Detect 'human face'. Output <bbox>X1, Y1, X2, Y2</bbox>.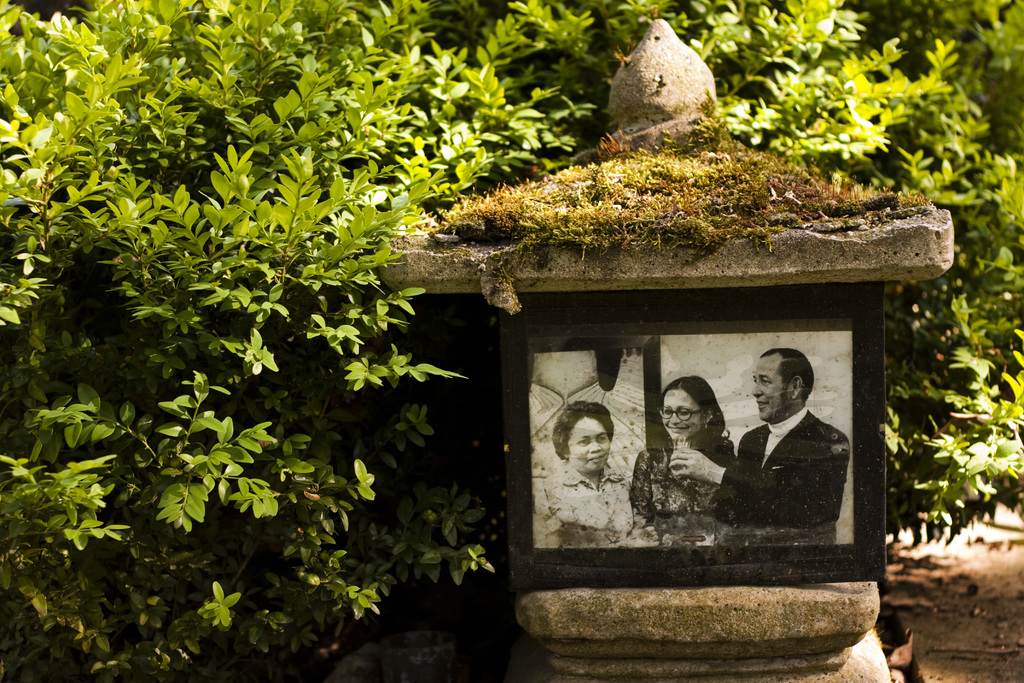
<bbox>662, 386, 702, 436</bbox>.
